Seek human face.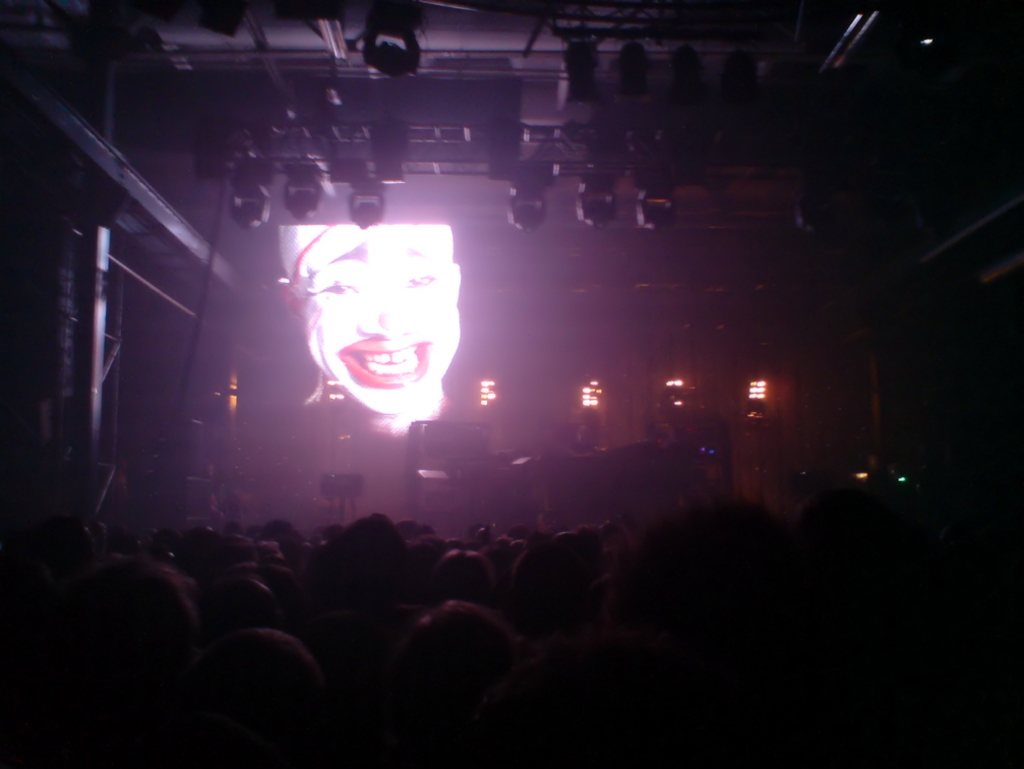
bbox=[282, 227, 464, 415].
